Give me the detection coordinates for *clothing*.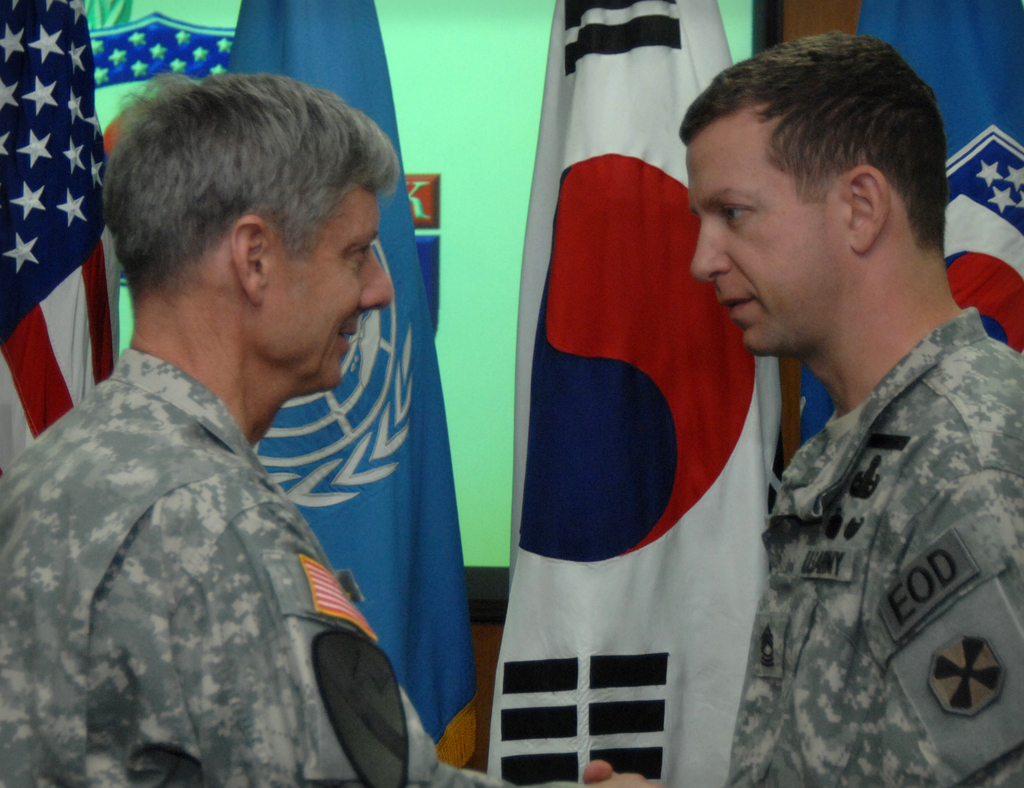
[720,311,1023,787].
